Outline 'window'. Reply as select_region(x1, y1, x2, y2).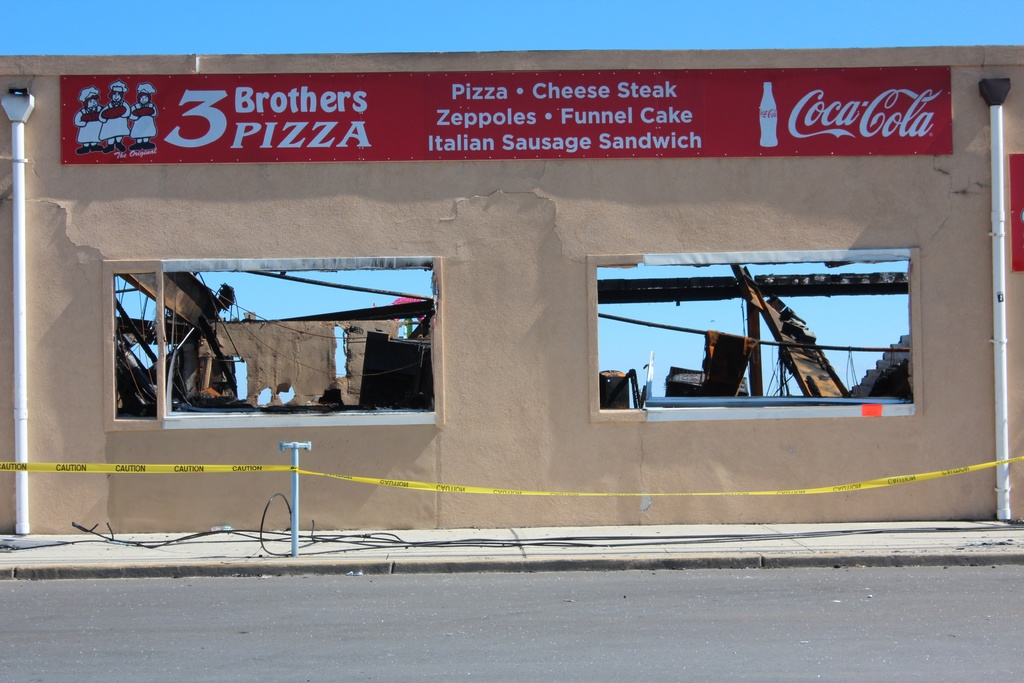
select_region(110, 265, 436, 416).
